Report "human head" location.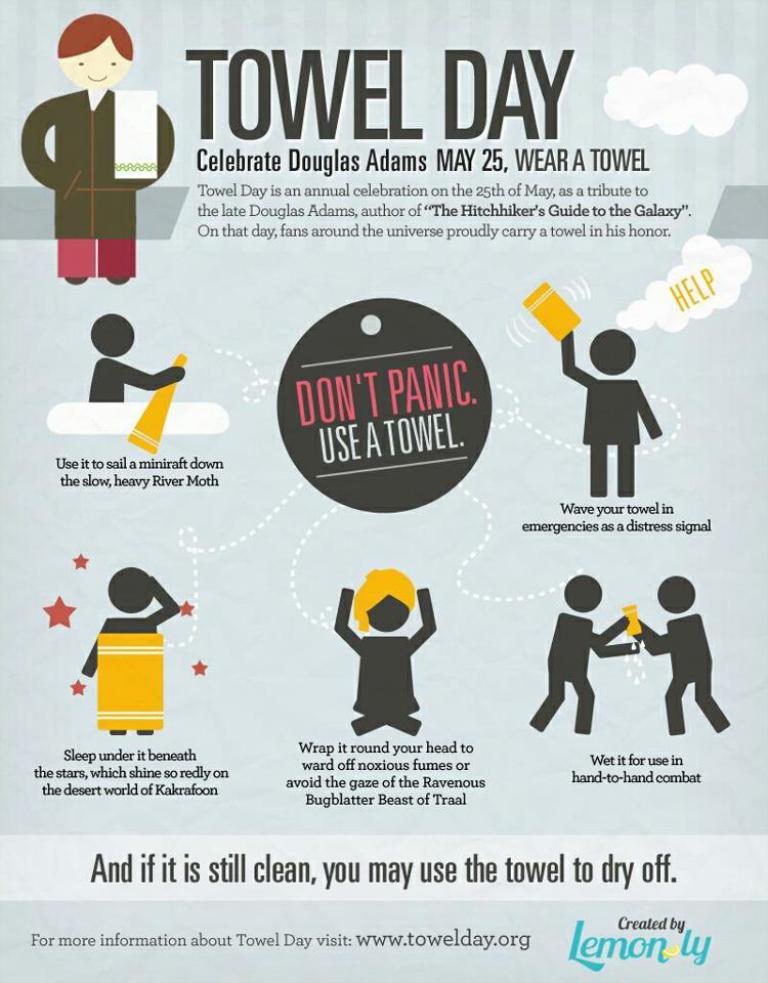
Report: bbox(84, 312, 138, 358).
